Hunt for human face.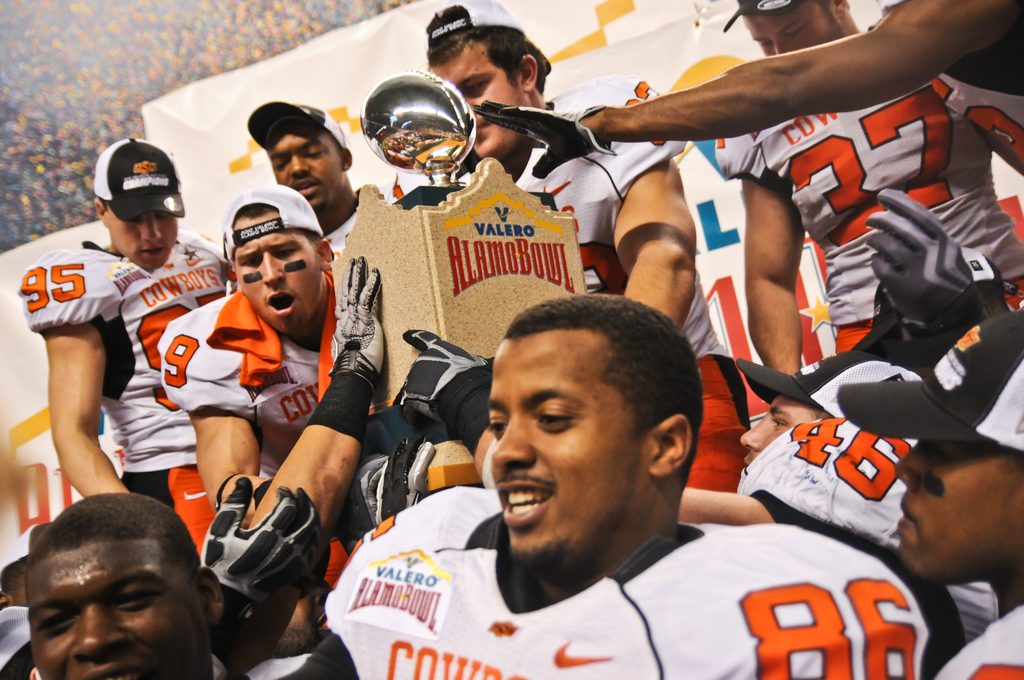
Hunted down at crop(739, 392, 816, 465).
